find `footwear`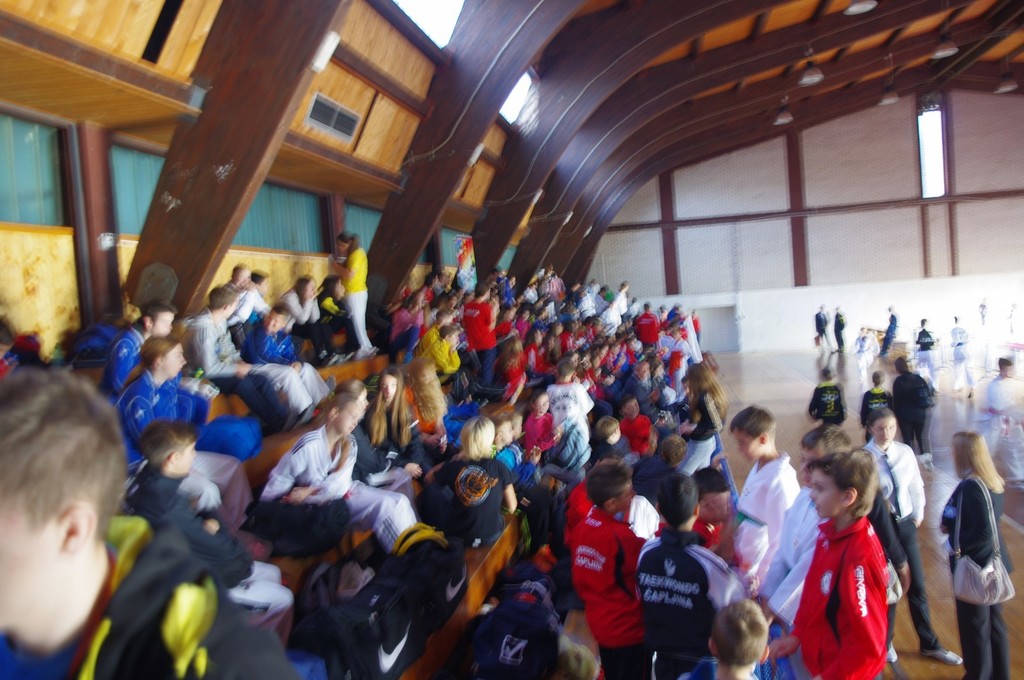
rect(922, 649, 962, 668)
